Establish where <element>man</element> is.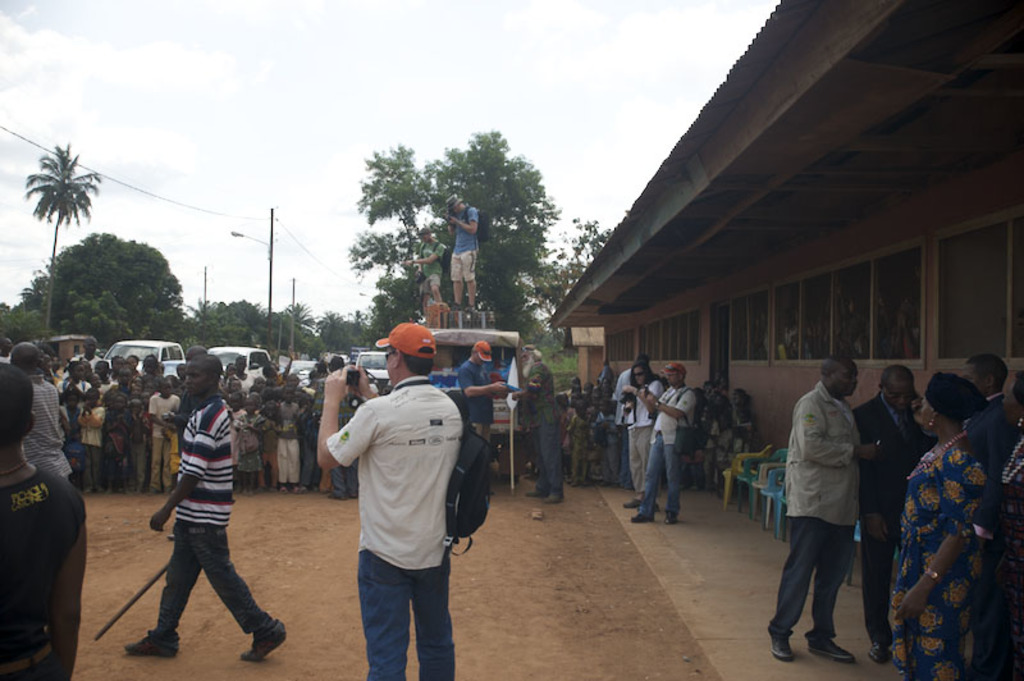
Established at rect(963, 349, 1009, 462).
